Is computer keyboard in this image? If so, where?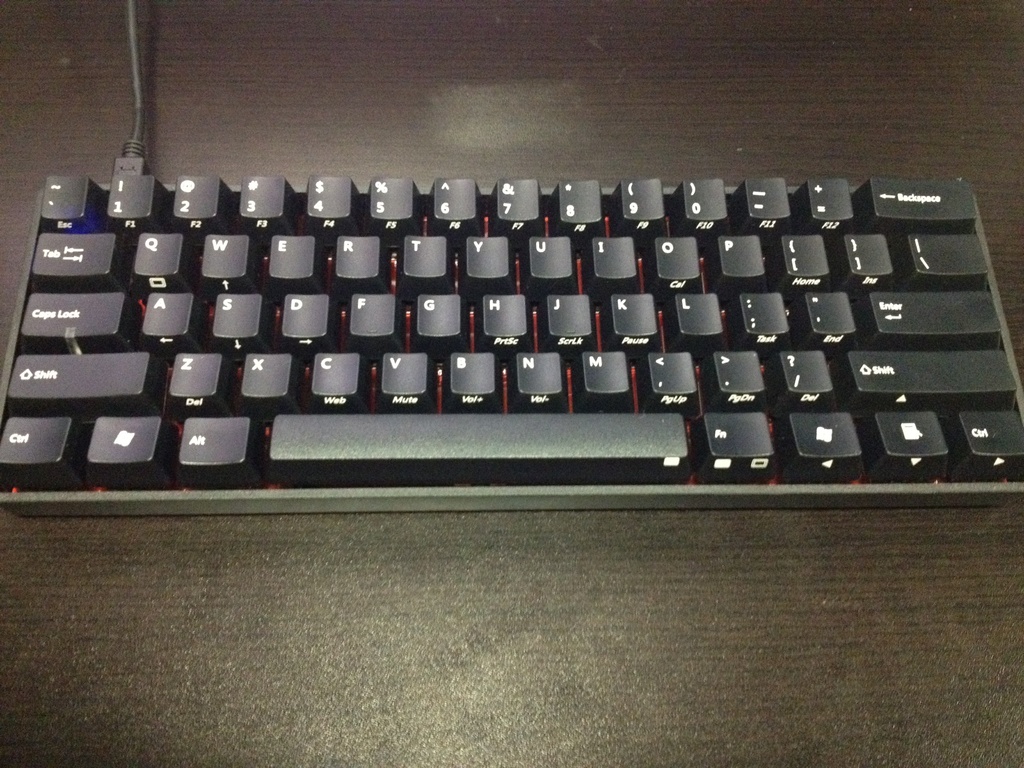
Yes, at BBox(0, 179, 1023, 513).
